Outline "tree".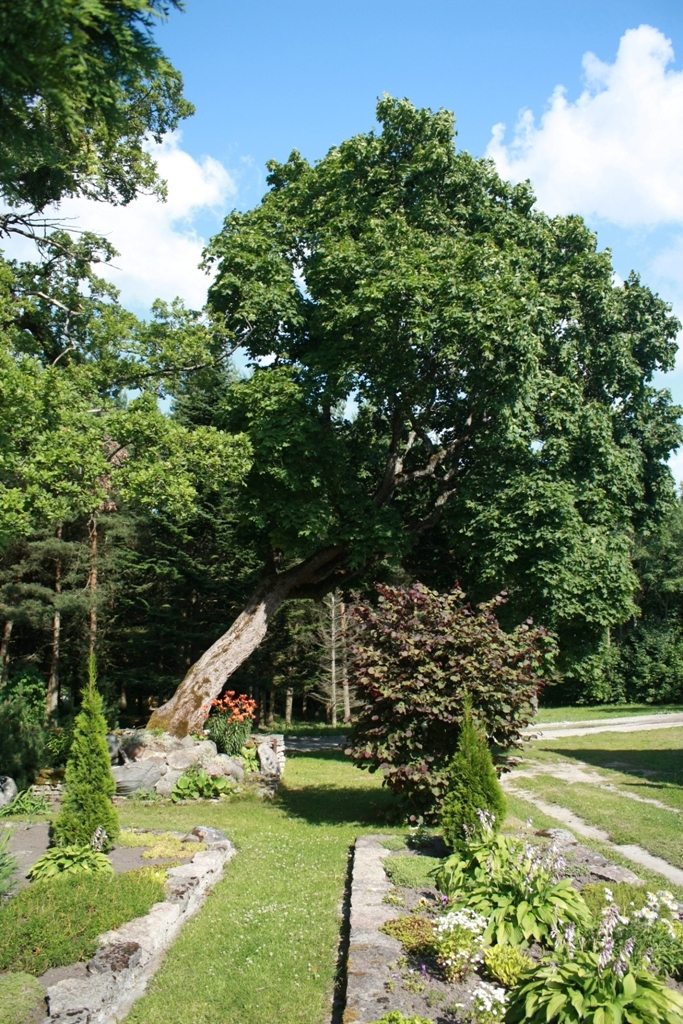
Outline: x1=0 y1=244 x2=329 y2=764.
